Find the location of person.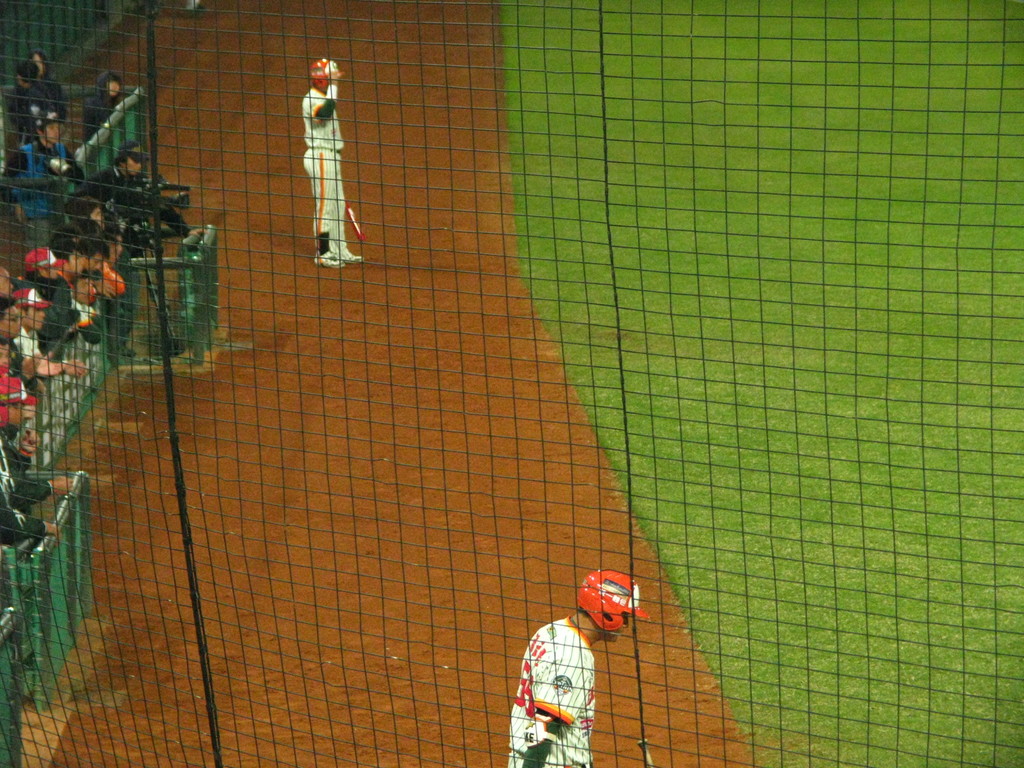
Location: left=0, top=48, right=74, bottom=142.
